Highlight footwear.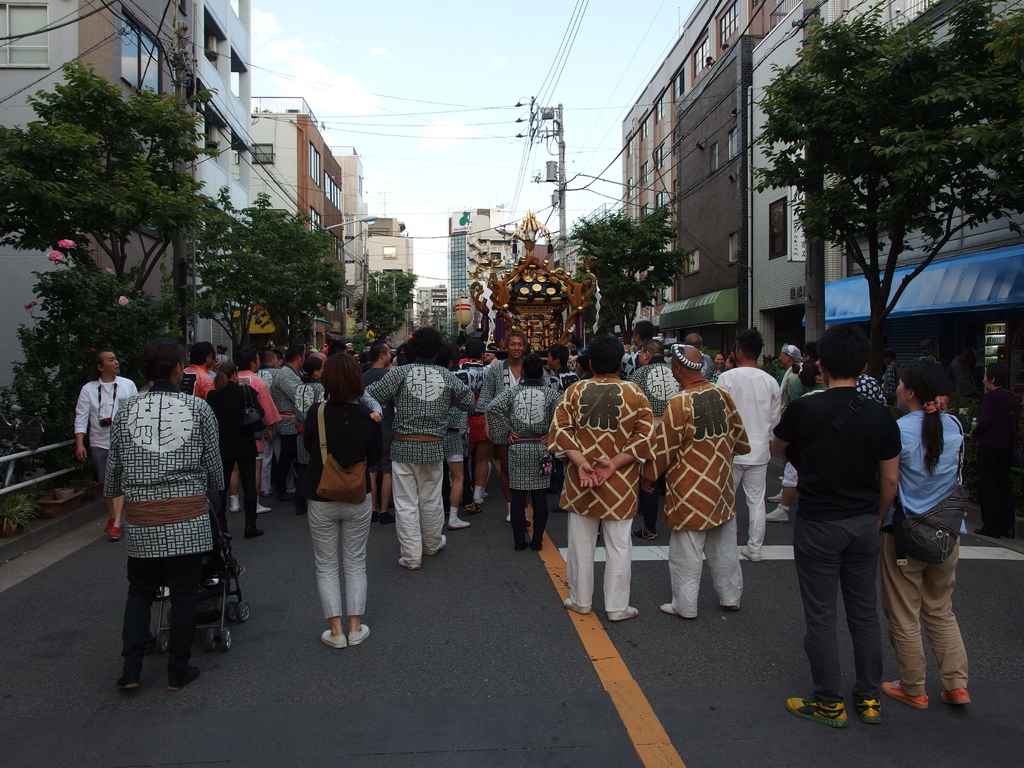
Highlighted region: Rect(263, 490, 274, 496).
